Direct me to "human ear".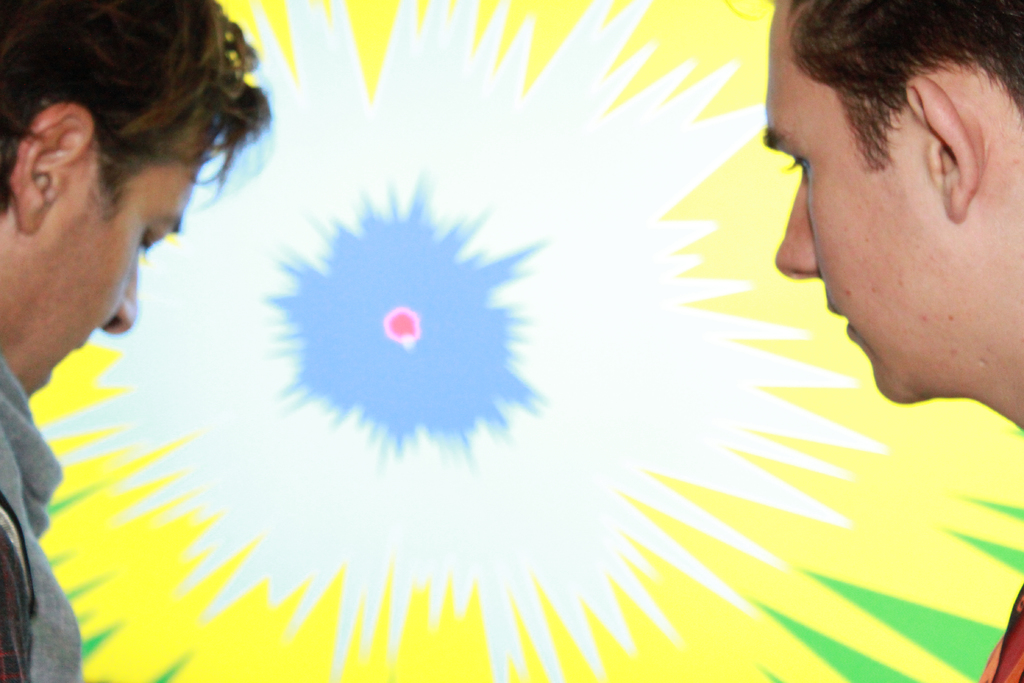
Direction: (906, 75, 982, 224).
